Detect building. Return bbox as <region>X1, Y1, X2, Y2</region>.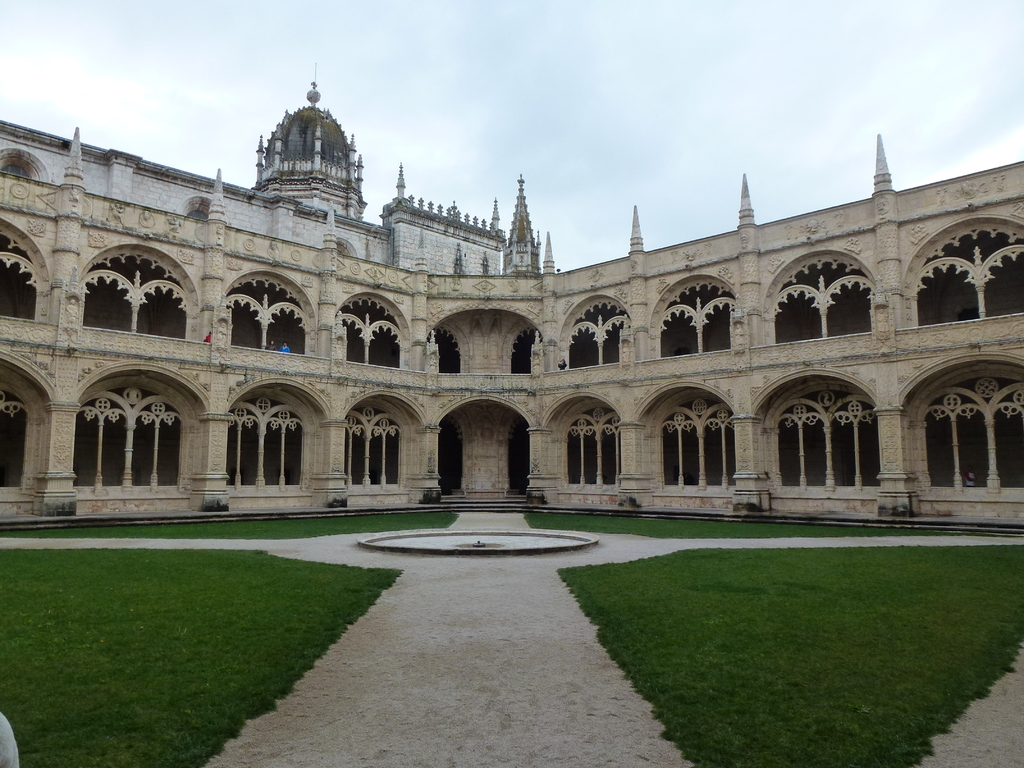
<region>504, 173, 541, 274</region>.
